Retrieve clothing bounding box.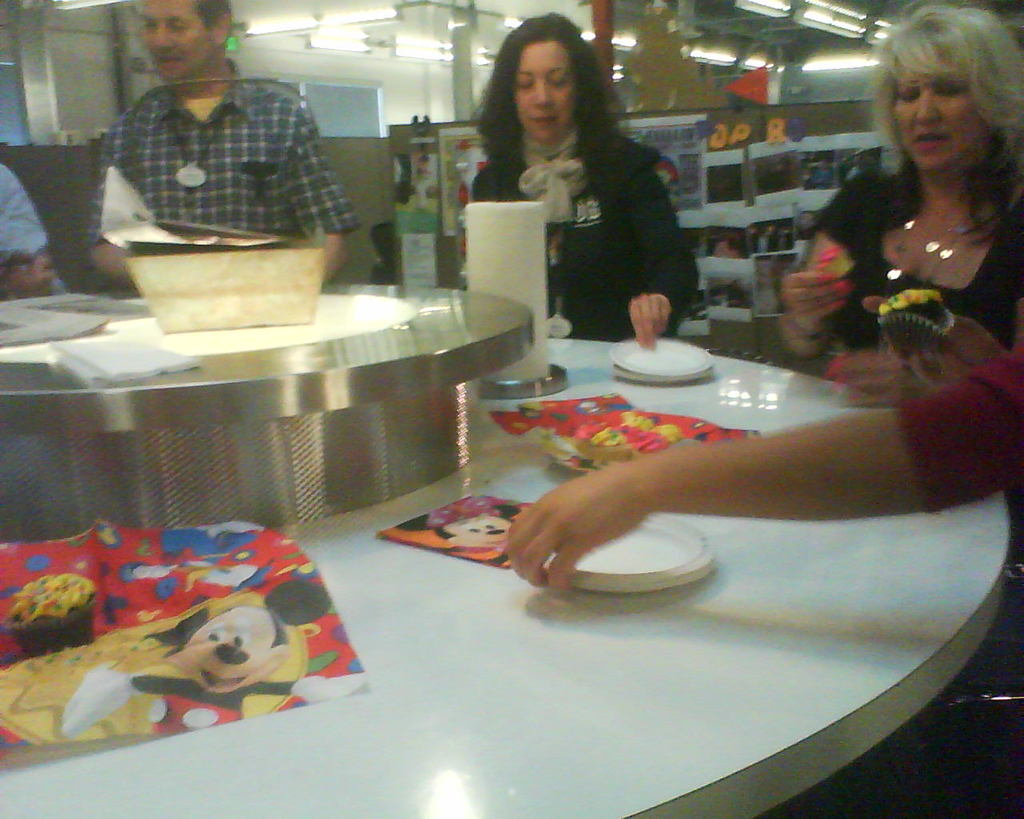
Bounding box: bbox=(896, 342, 1023, 517).
